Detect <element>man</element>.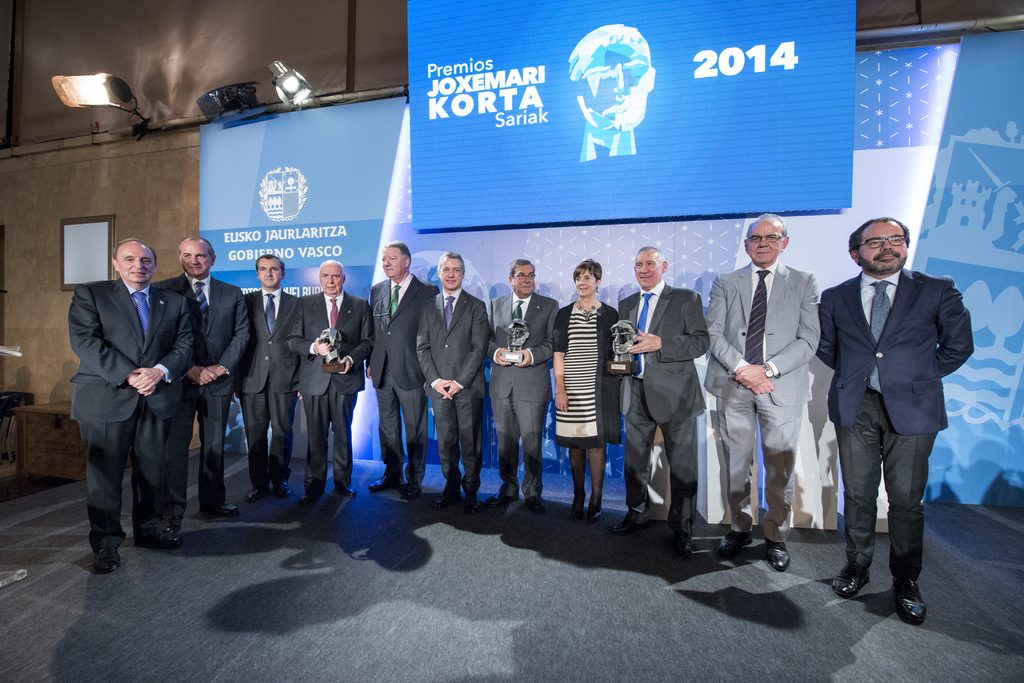
Detected at [left=416, top=248, right=490, bottom=511].
